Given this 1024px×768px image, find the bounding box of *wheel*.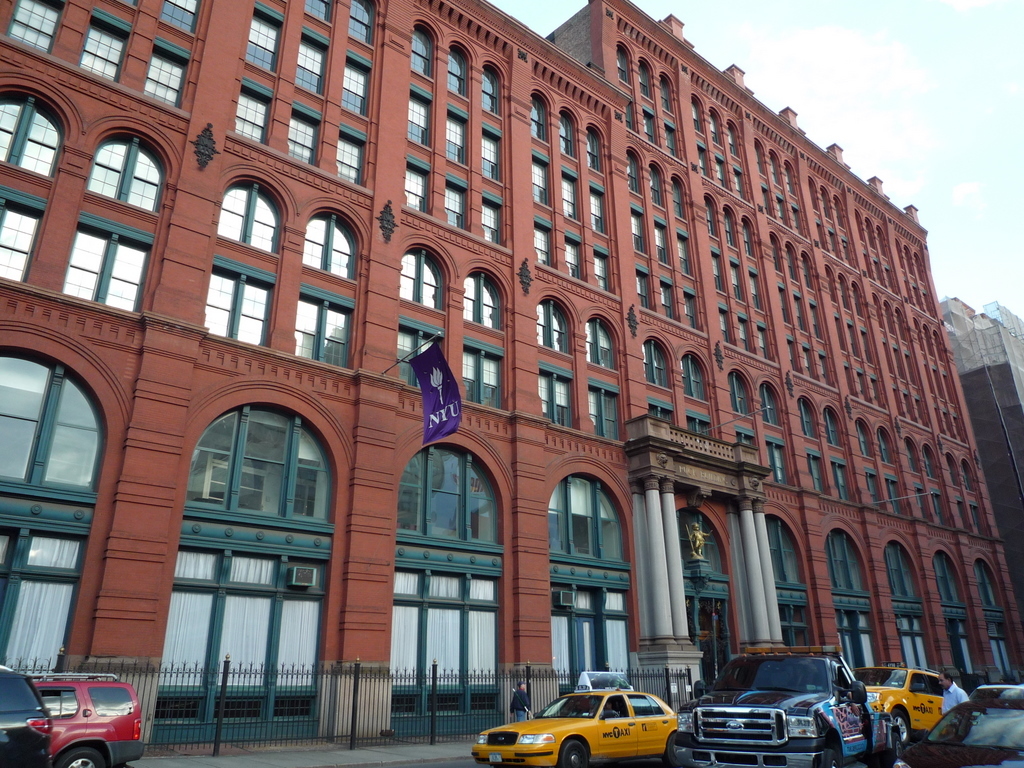
(56, 748, 109, 767).
